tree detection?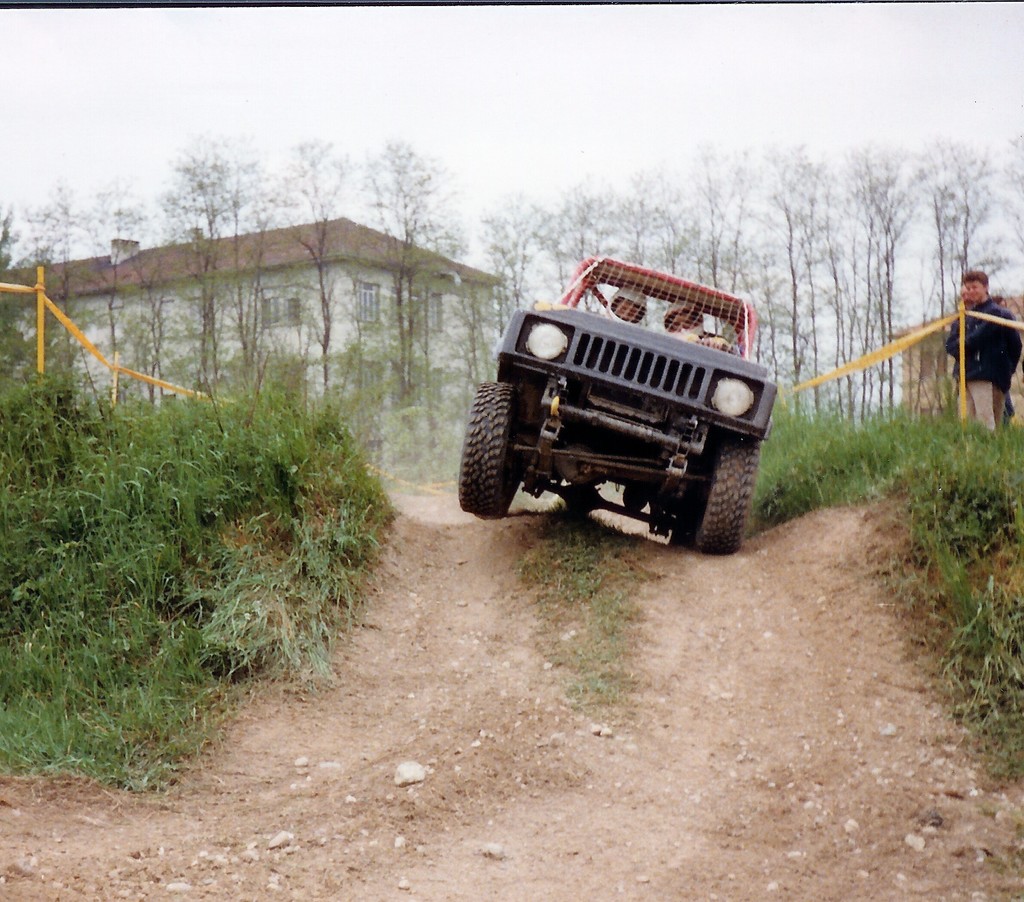
detection(0, 185, 60, 367)
